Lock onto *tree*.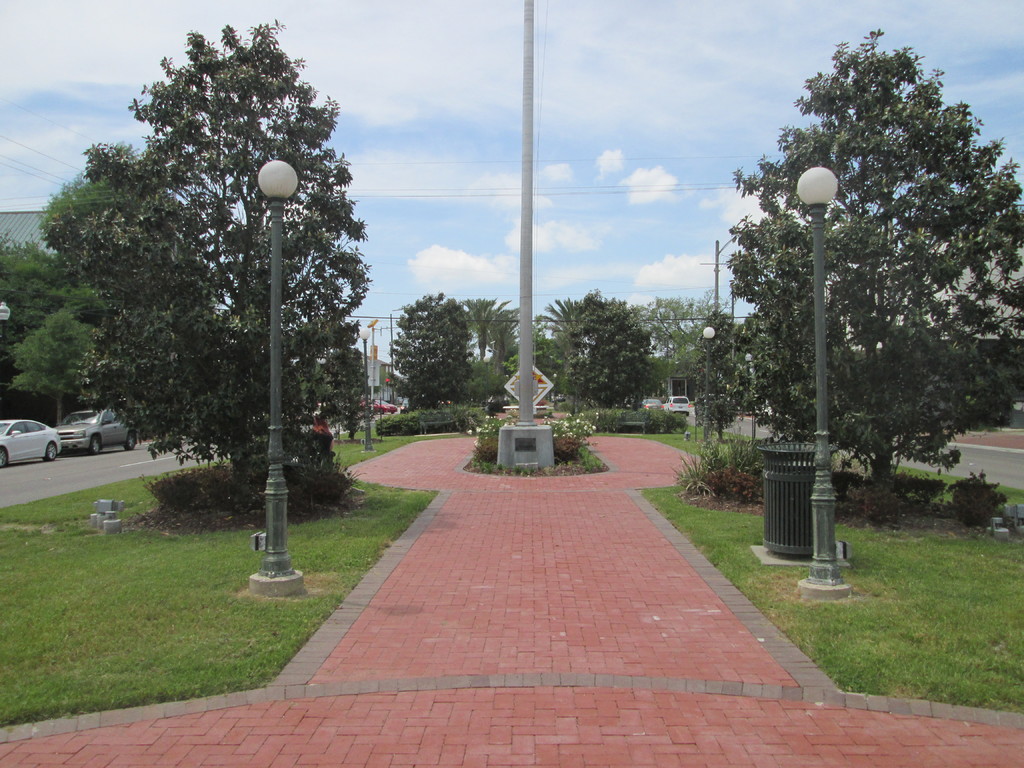
Locked: bbox(0, 228, 62, 403).
